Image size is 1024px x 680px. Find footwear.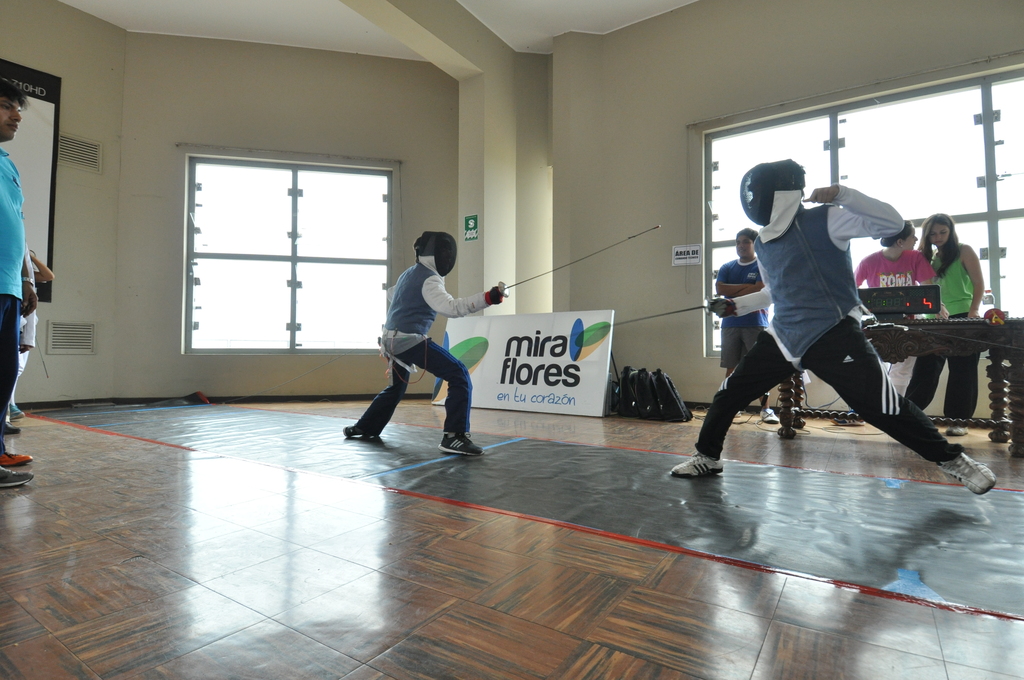
[left=945, top=429, right=969, bottom=441].
